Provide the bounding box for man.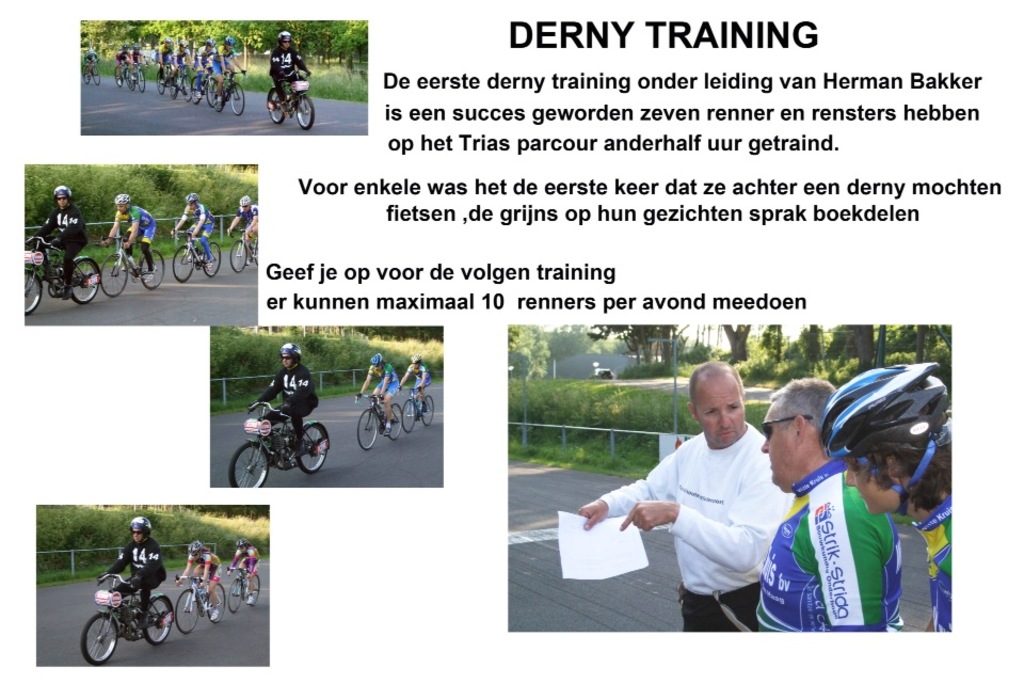
<bbox>818, 353, 951, 635</bbox>.
